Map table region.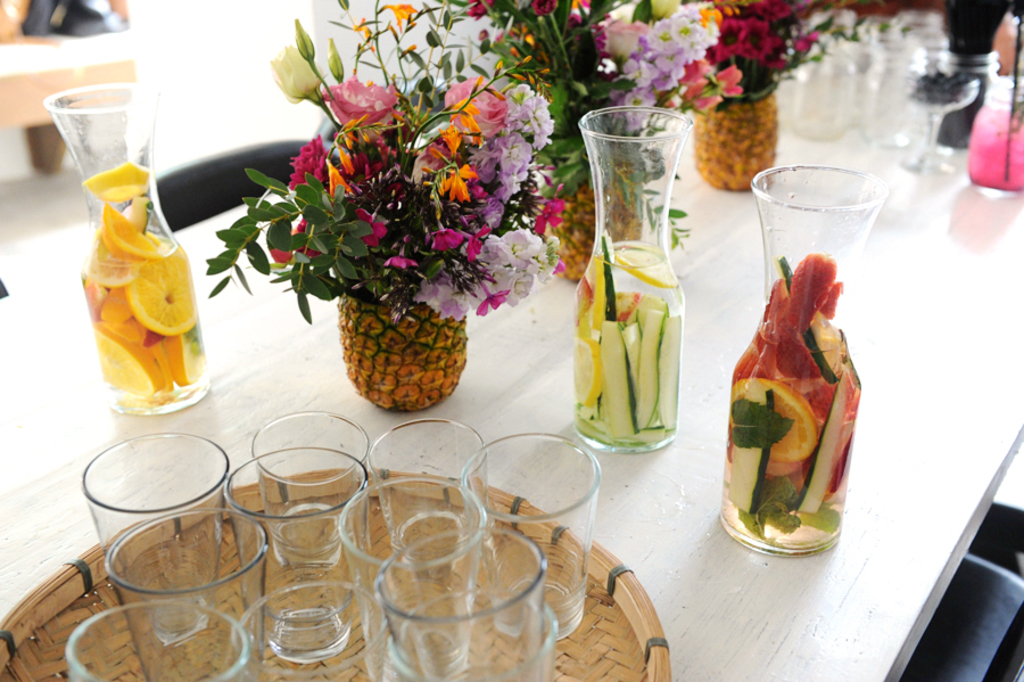
Mapped to [0,89,1021,675].
